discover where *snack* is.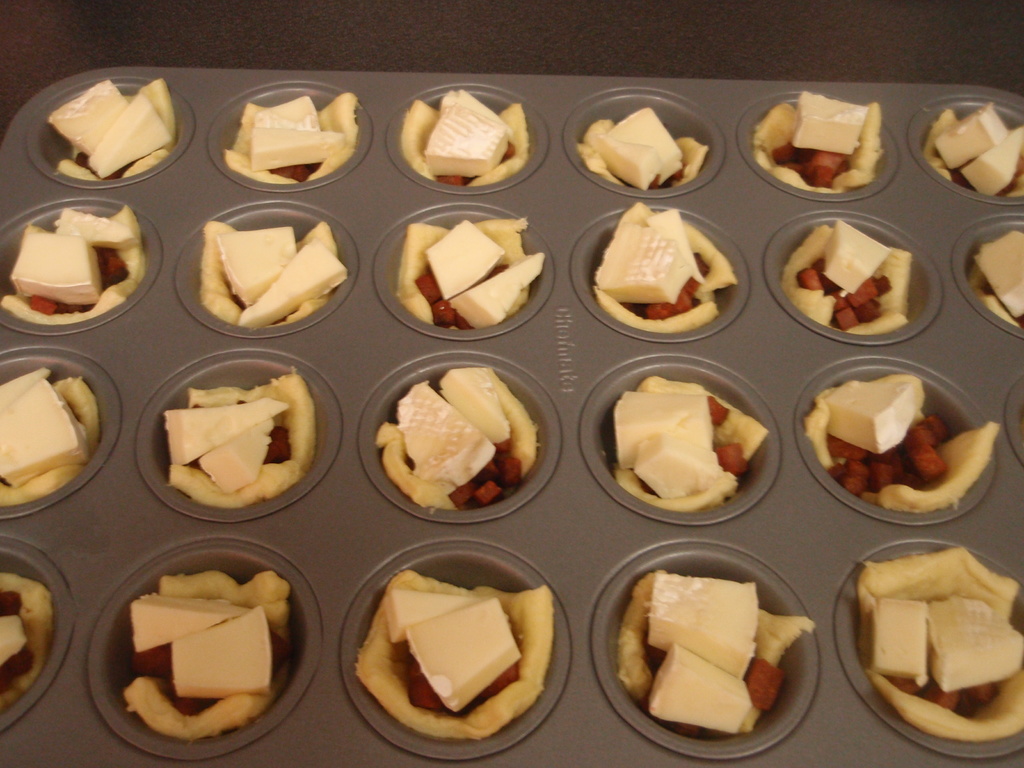
Discovered at [x1=927, y1=98, x2=1023, y2=205].
